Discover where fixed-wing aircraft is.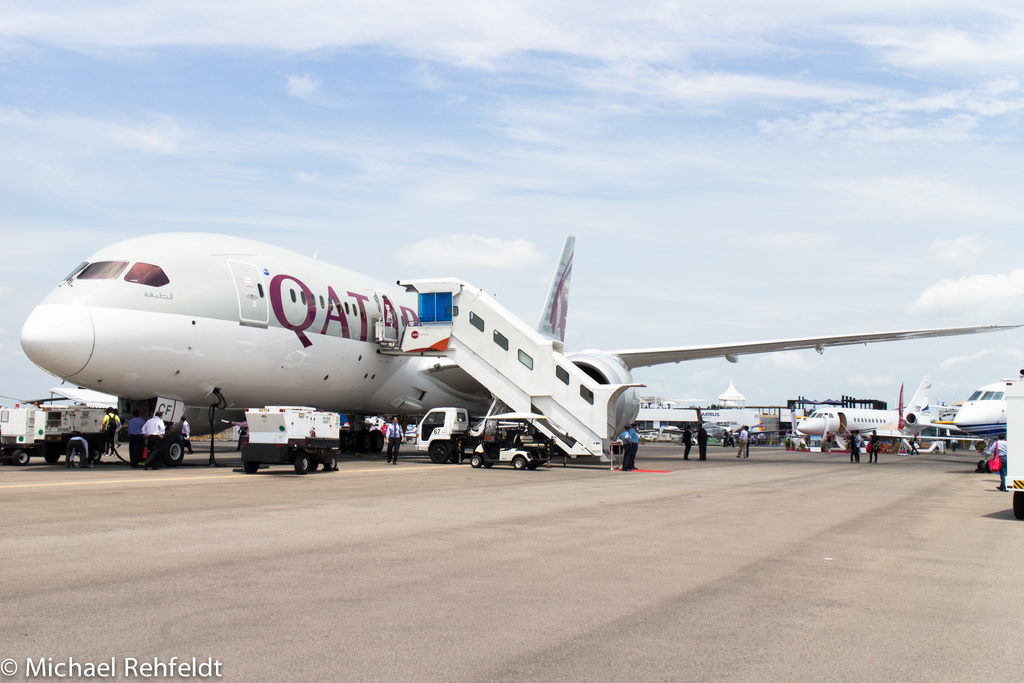
Discovered at Rect(12, 226, 1023, 469).
